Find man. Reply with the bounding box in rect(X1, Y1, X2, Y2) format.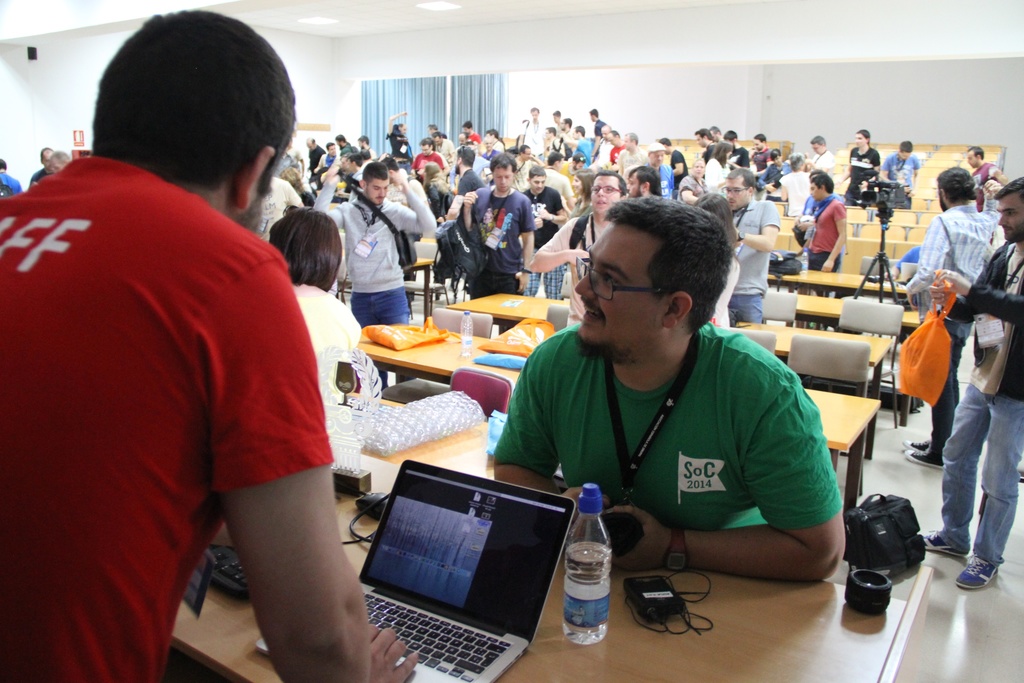
rect(707, 126, 723, 144).
